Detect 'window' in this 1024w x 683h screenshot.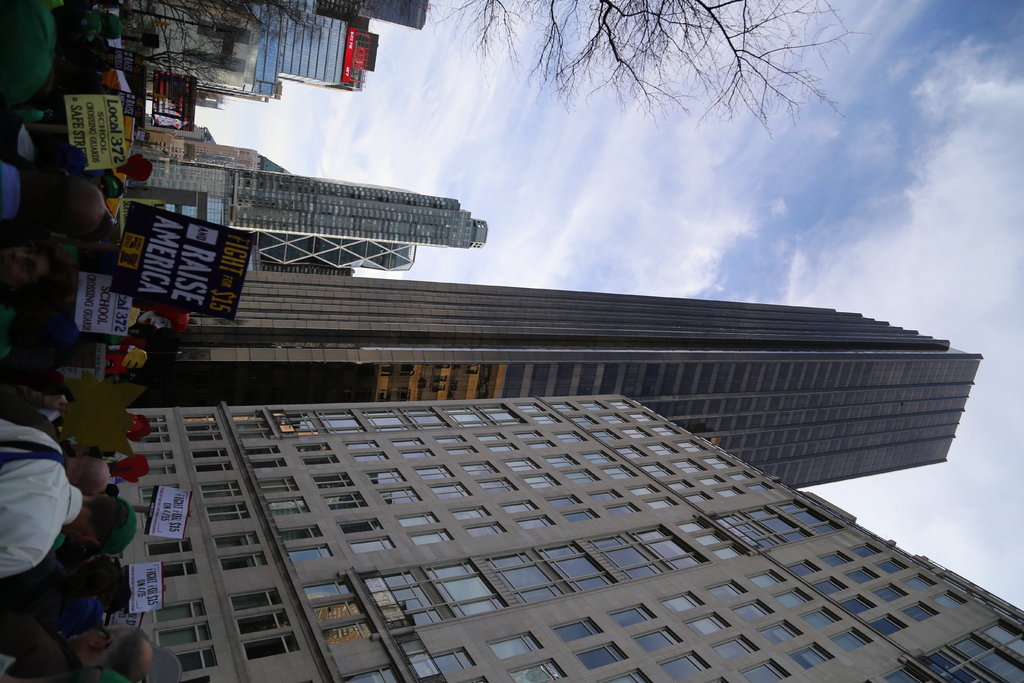
Detection: x1=946 y1=636 x2=1023 y2=682.
